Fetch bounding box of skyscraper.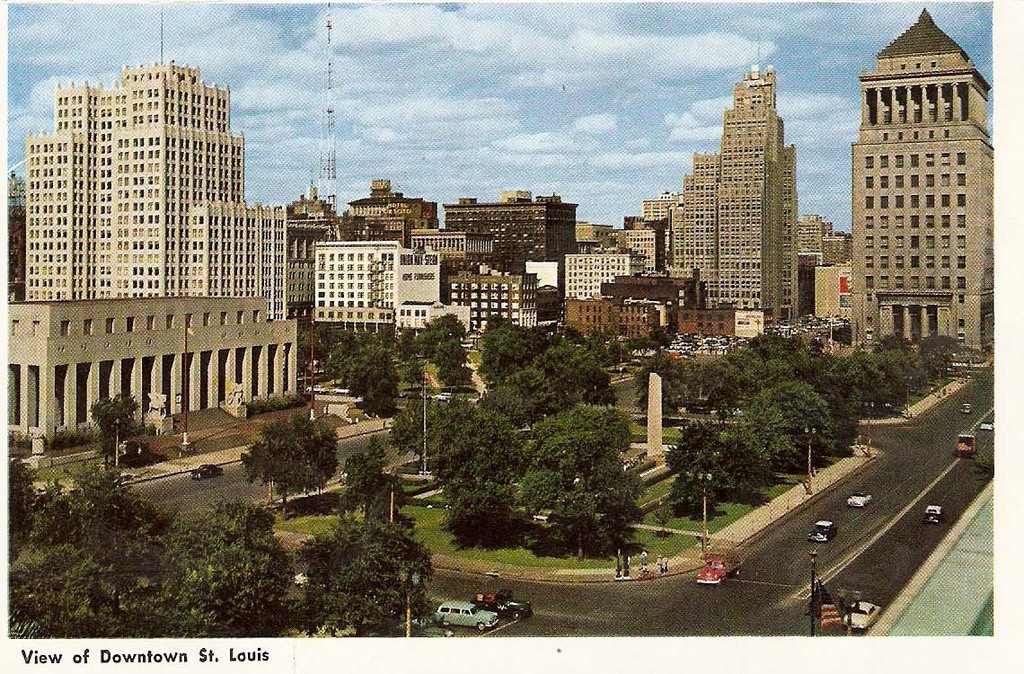
Bbox: x1=0 y1=52 x2=296 y2=352.
